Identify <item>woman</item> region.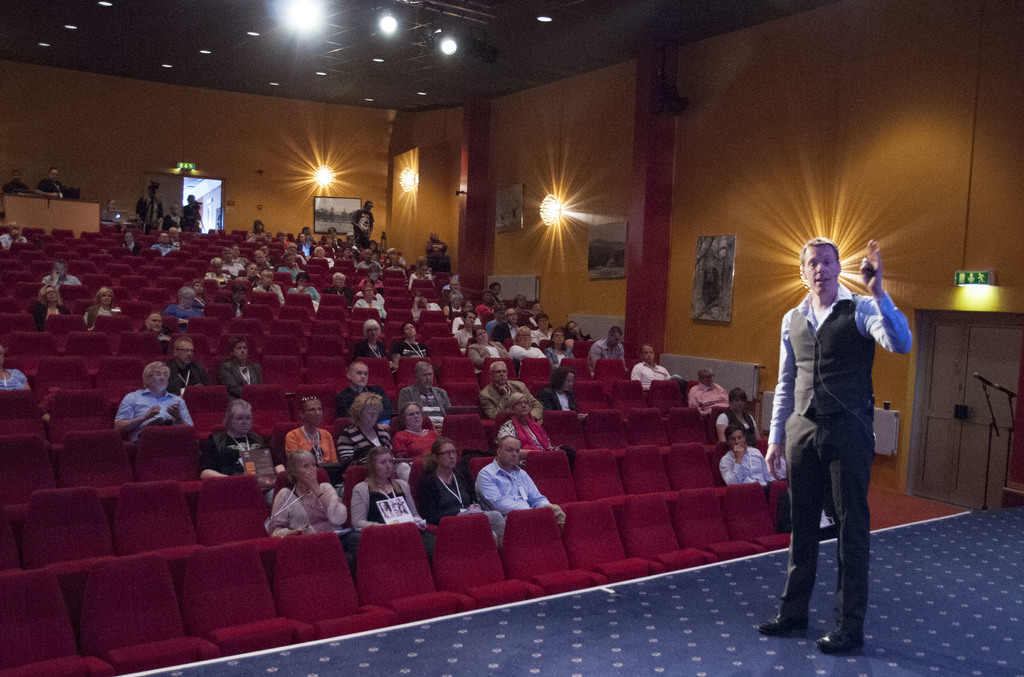
Region: [left=715, top=387, right=764, bottom=444].
